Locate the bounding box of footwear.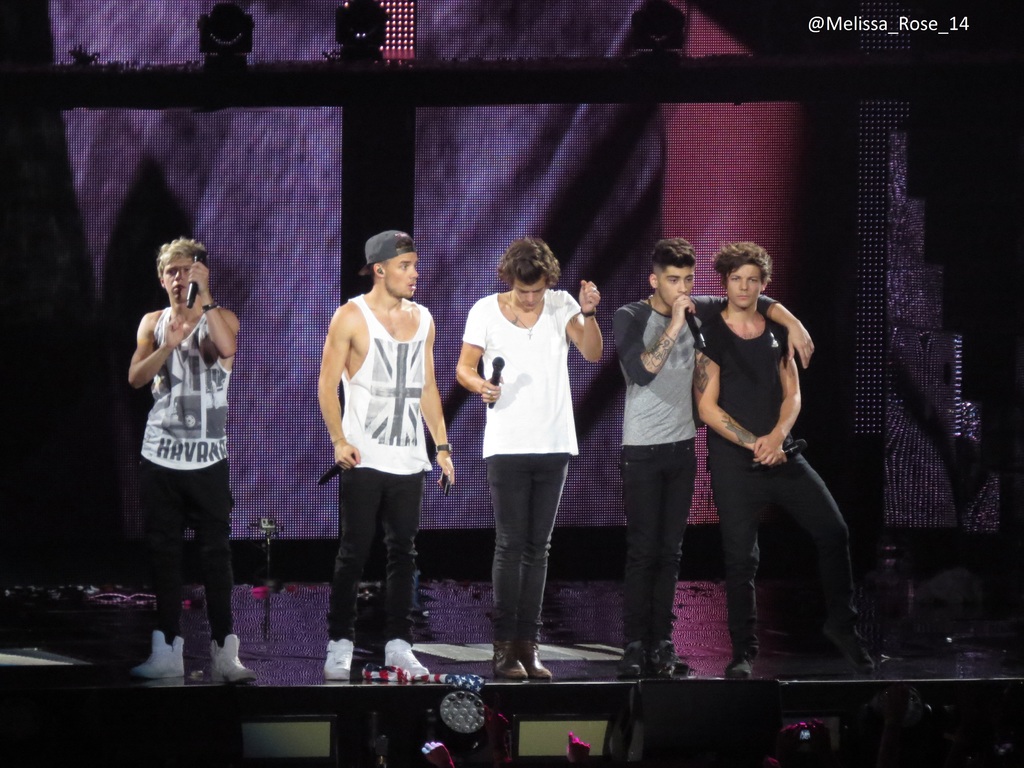
Bounding box: 496, 639, 528, 680.
